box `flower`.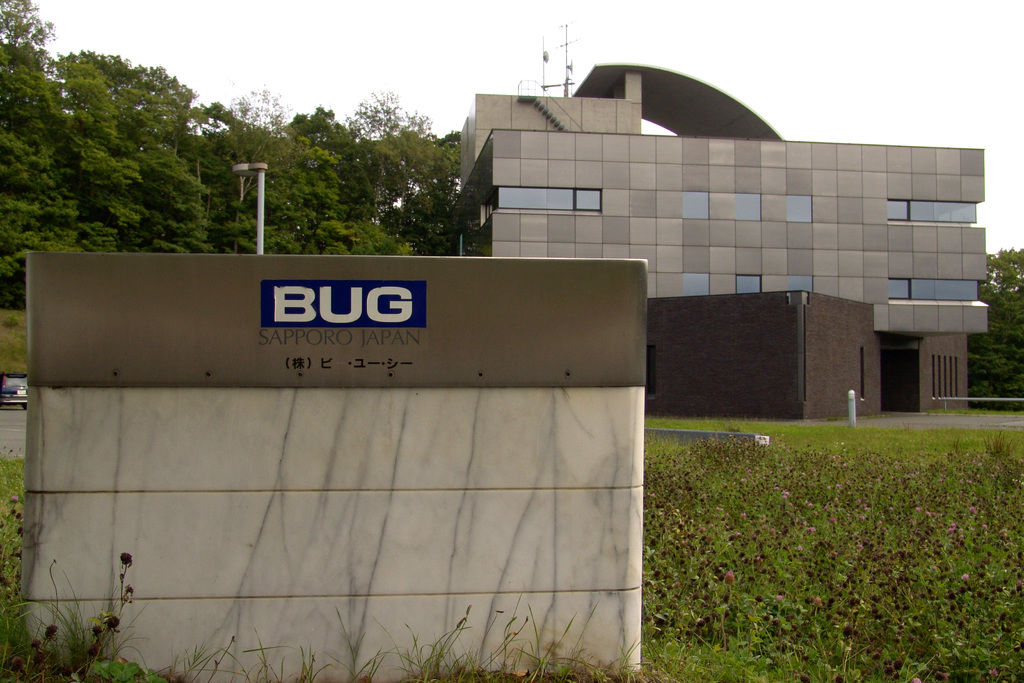
pyautogui.locateOnScreen(90, 624, 102, 636).
